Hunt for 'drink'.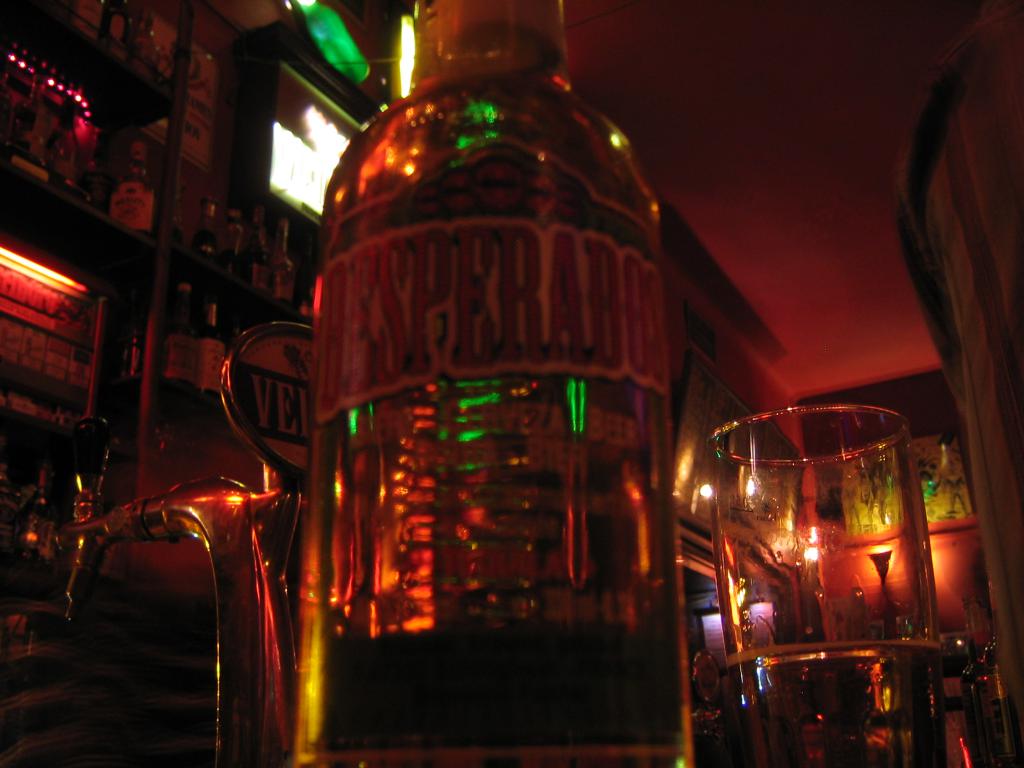
Hunted down at bbox=[115, 135, 161, 241].
